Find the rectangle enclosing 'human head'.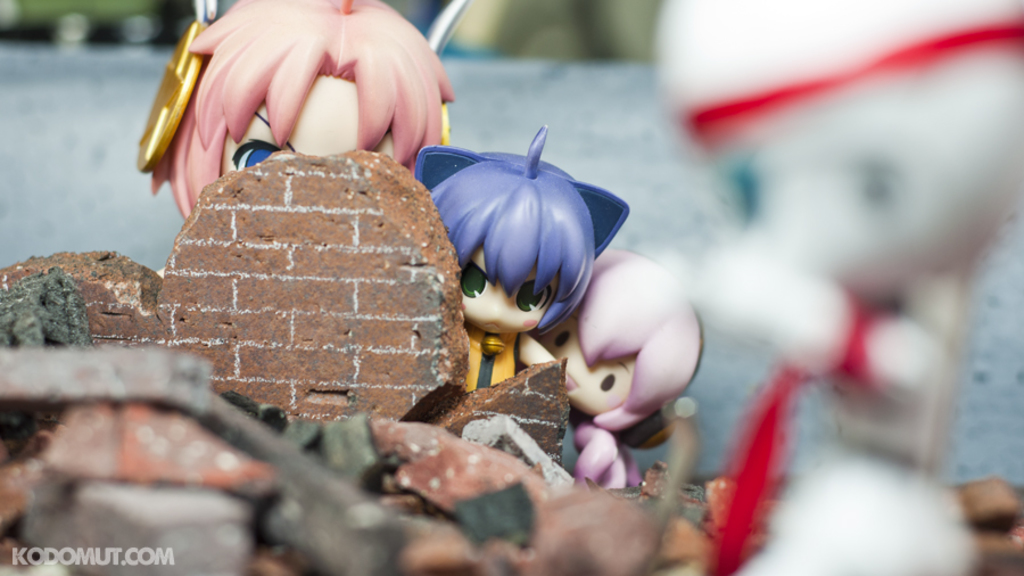
526,244,703,431.
